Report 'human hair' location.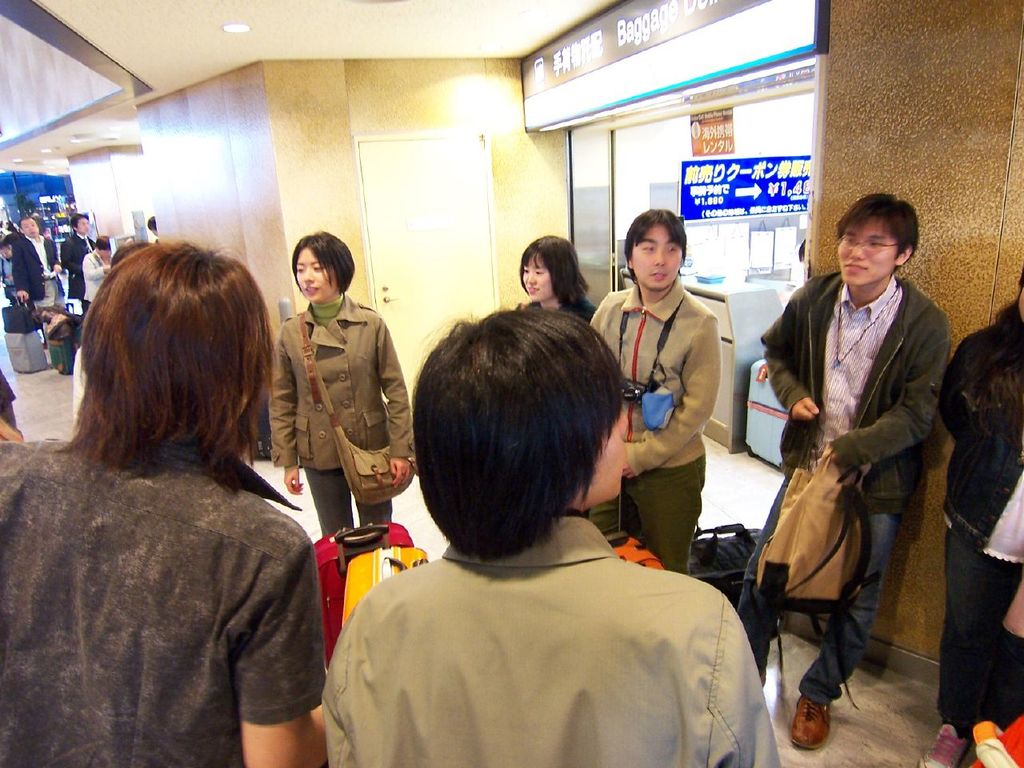
Report: 518,232,590,310.
